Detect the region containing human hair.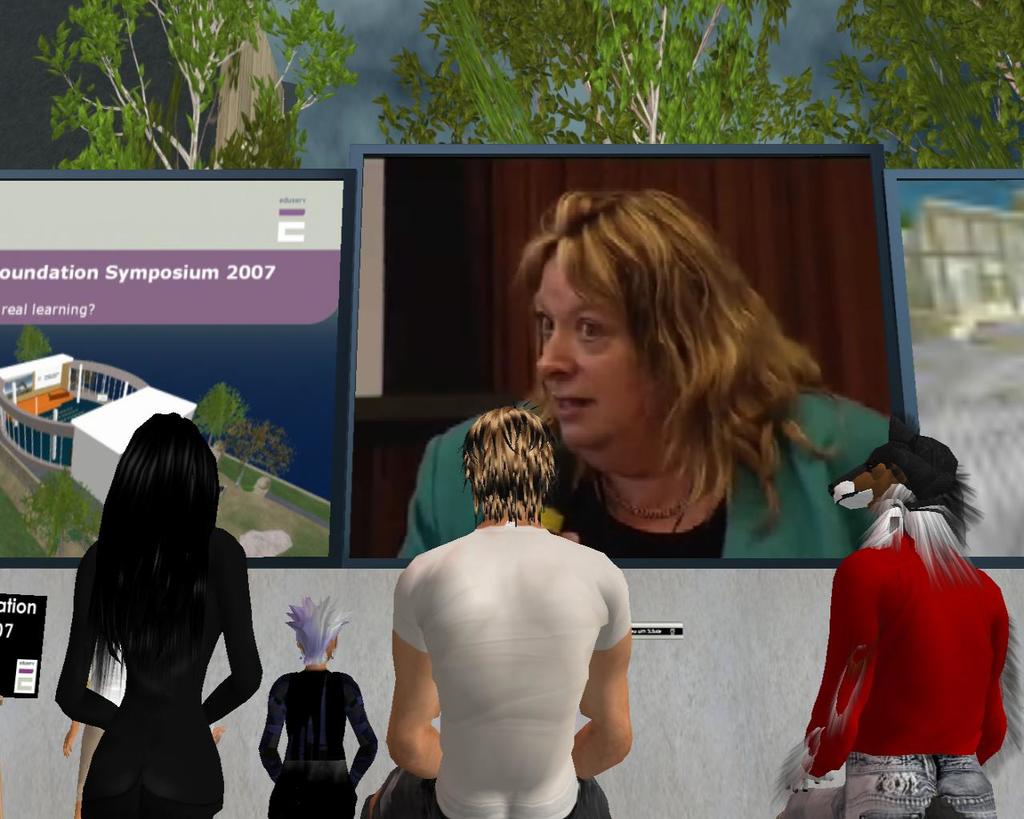
box(462, 410, 561, 525).
